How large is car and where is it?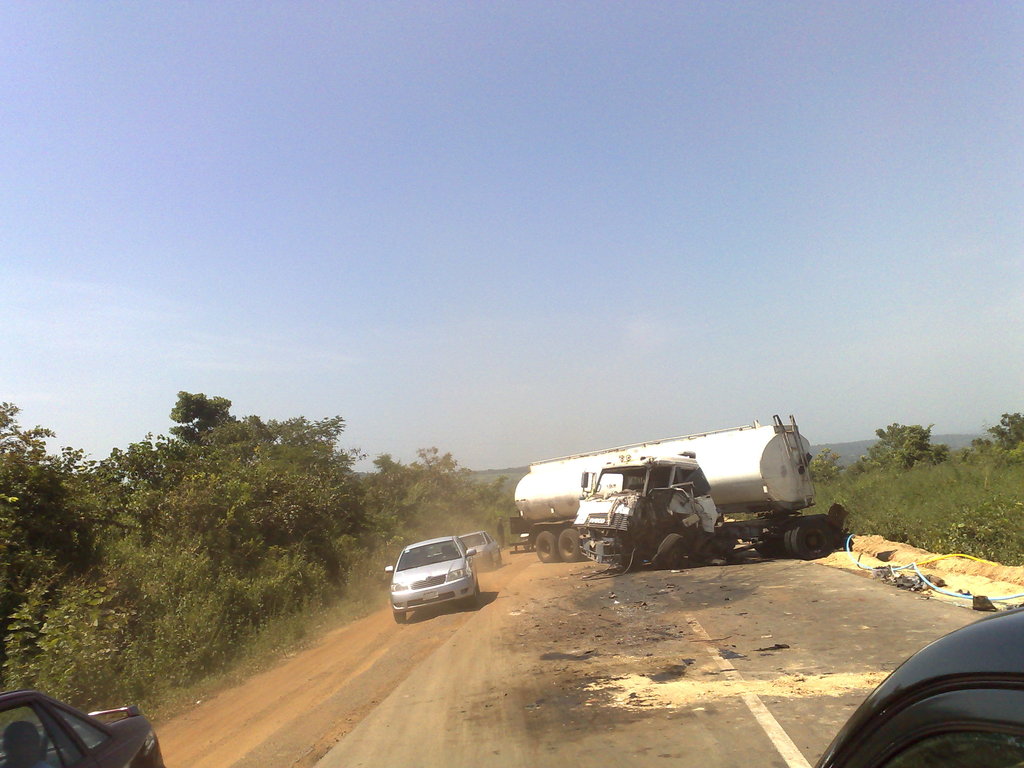
Bounding box: box(0, 685, 164, 767).
